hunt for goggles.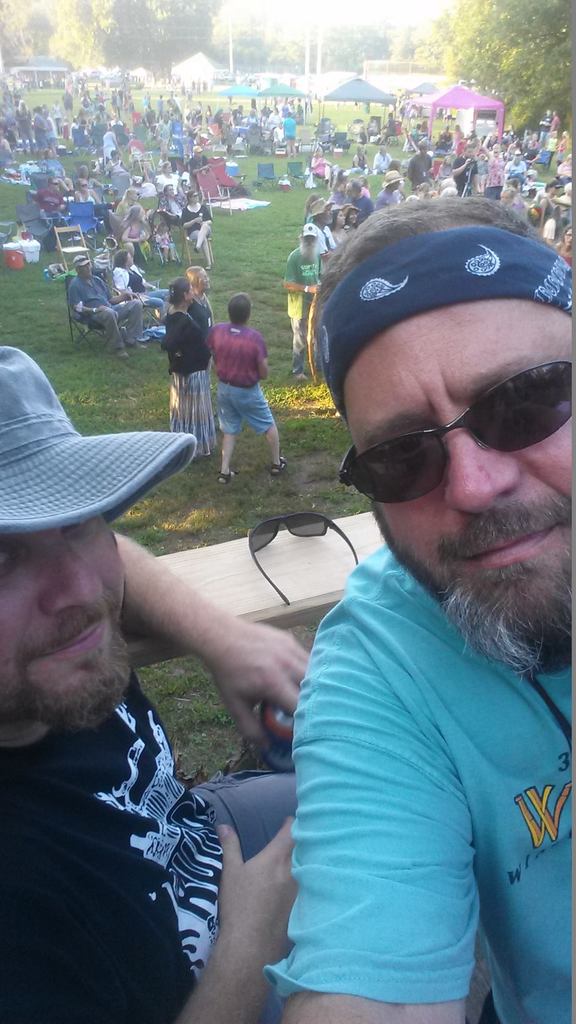
Hunted down at [left=362, top=367, right=547, bottom=499].
